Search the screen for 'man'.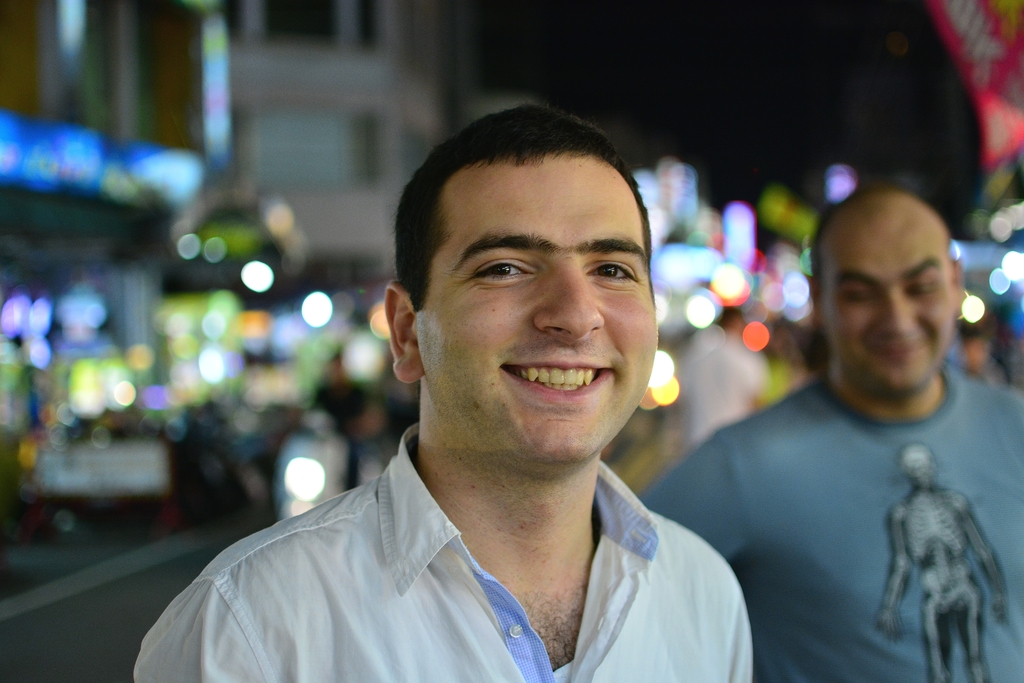
Found at BBox(636, 179, 1023, 682).
